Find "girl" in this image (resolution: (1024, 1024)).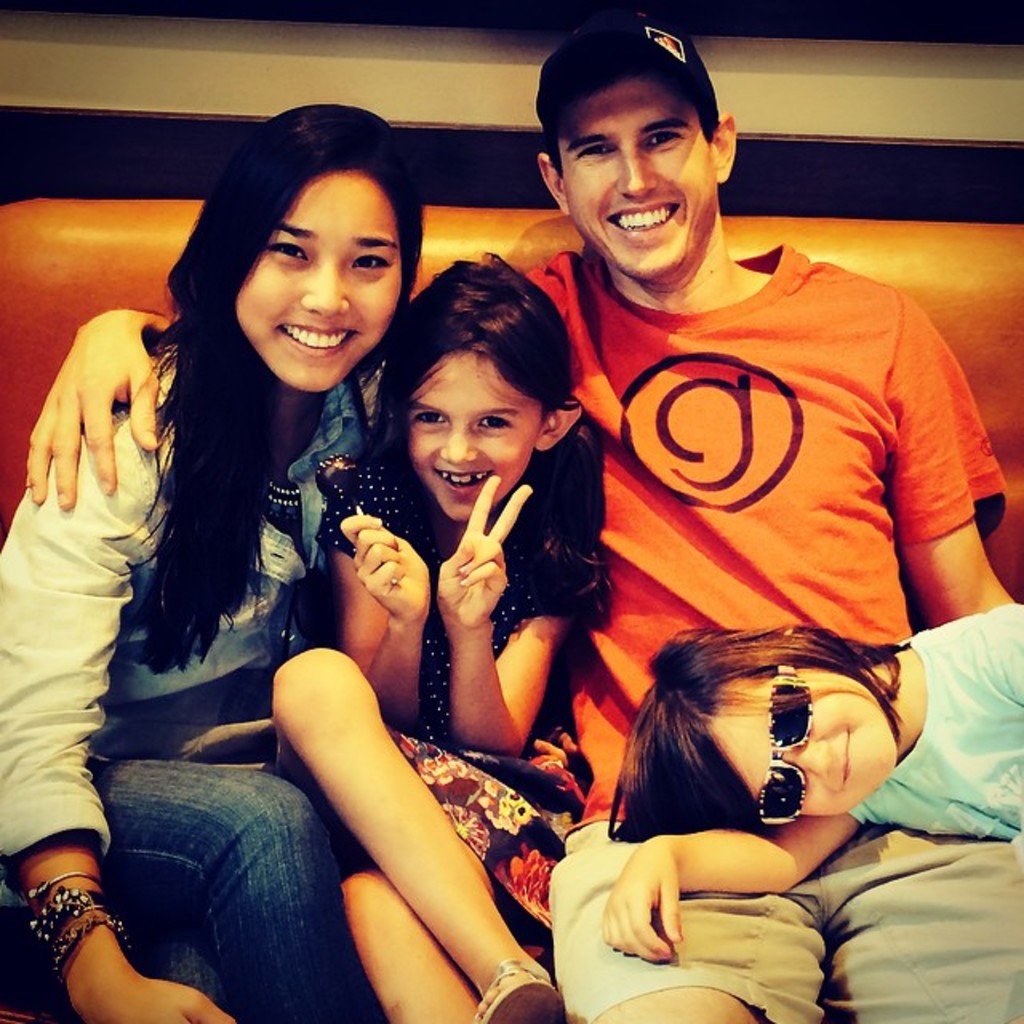
0, 104, 443, 1022.
